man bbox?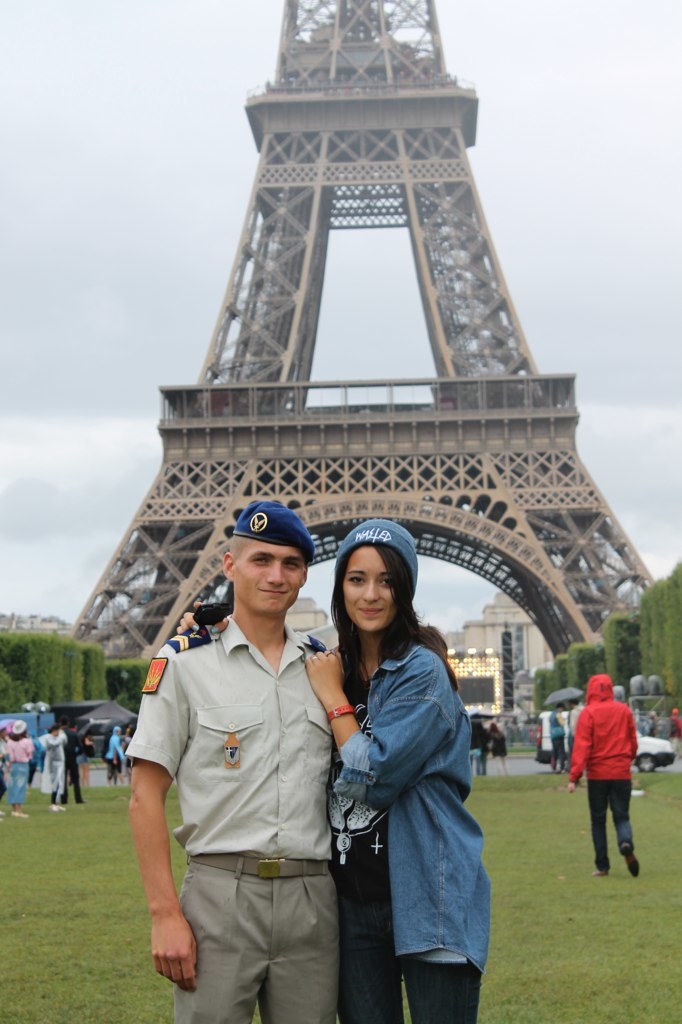
rect(60, 722, 87, 802)
